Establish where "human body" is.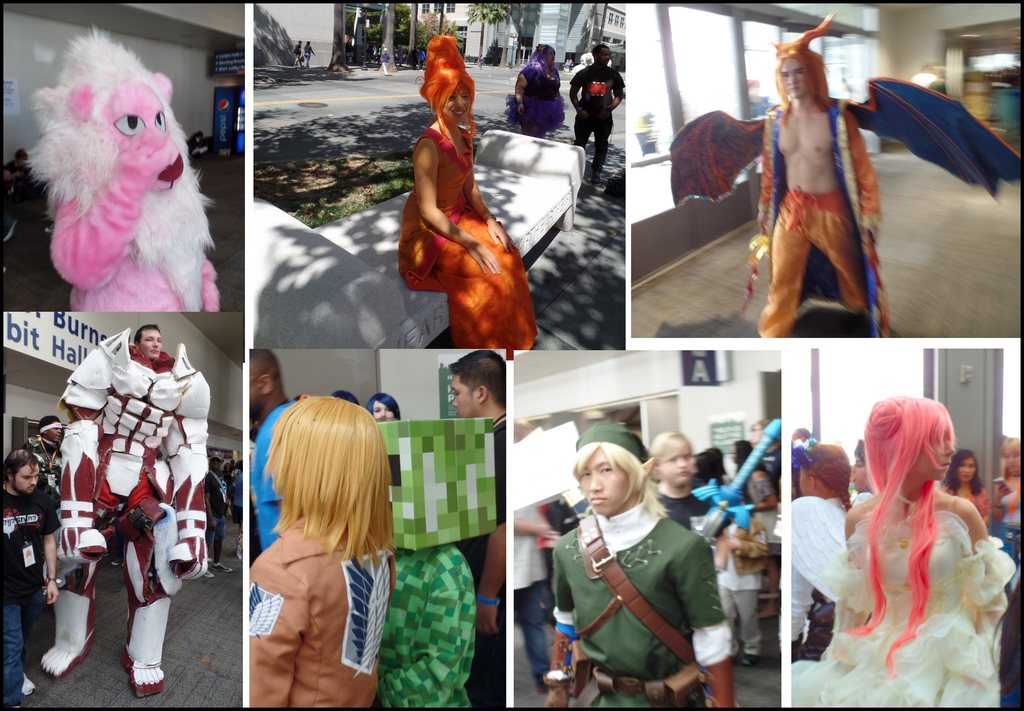
Established at {"x1": 40, "y1": 320, "x2": 204, "y2": 698}.
